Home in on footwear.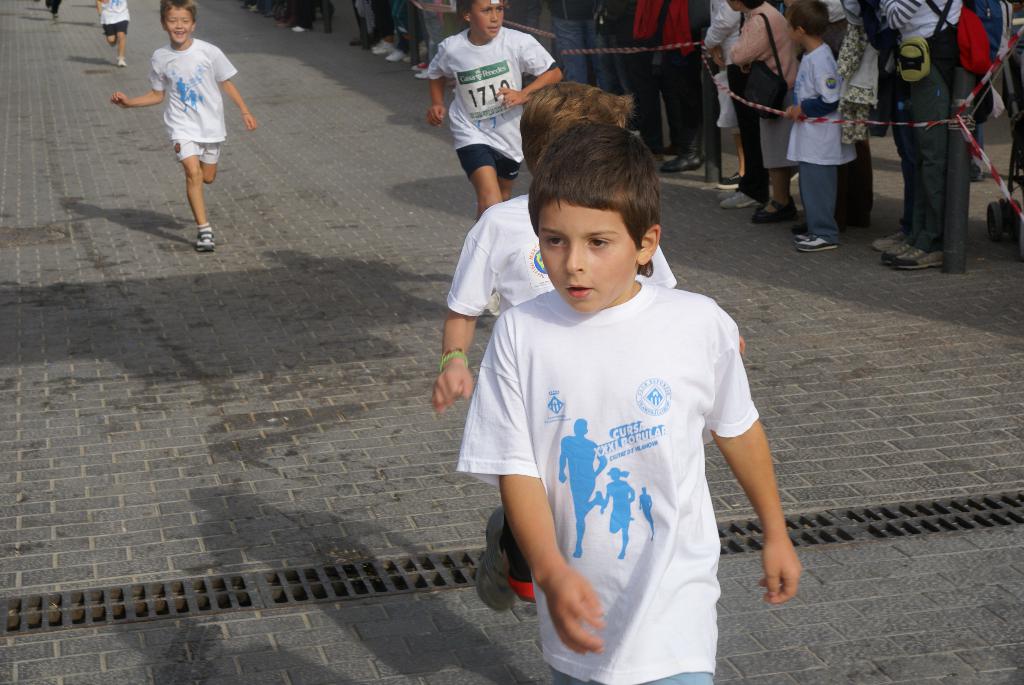
Homed in at BBox(114, 54, 125, 63).
